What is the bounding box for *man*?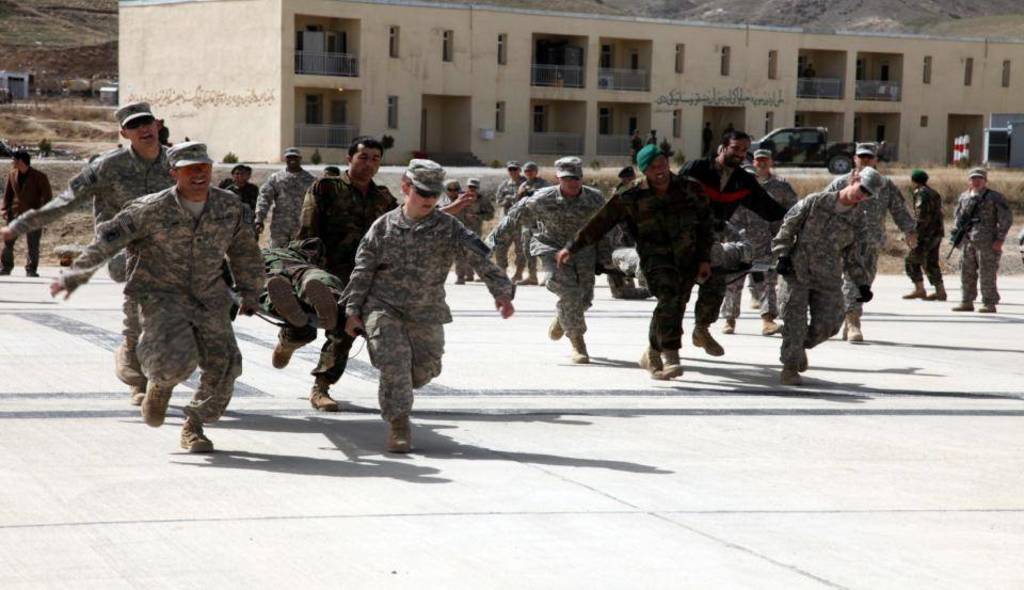
crop(804, 61, 812, 96).
